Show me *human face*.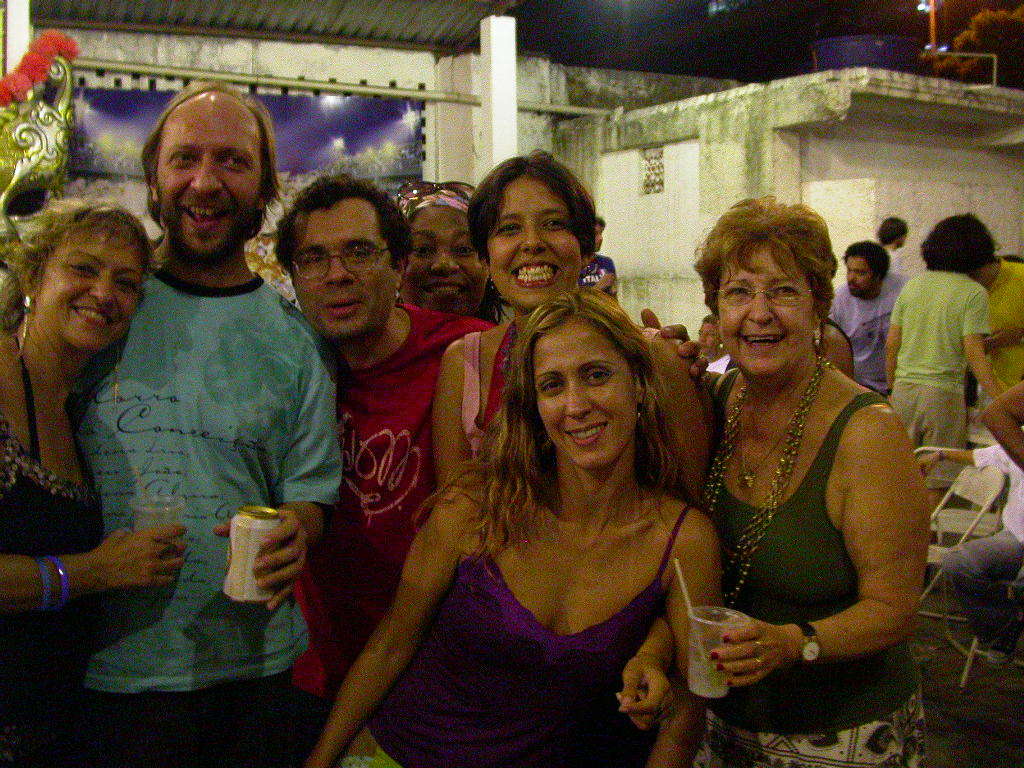
*human face* is here: (left=720, top=241, right=819, bottom=377).
